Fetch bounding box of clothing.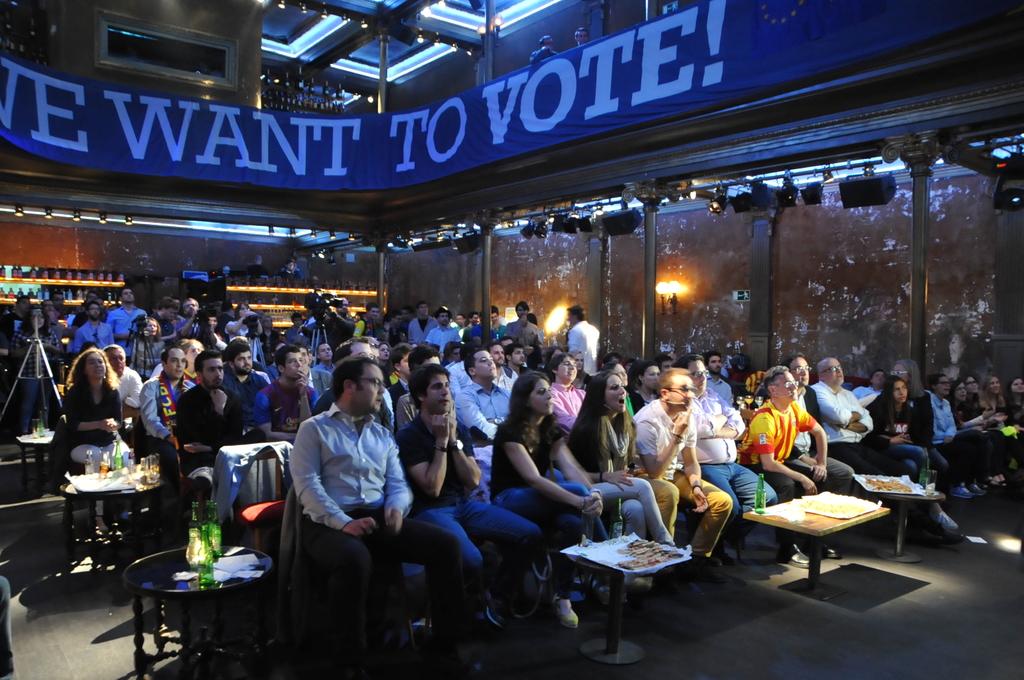
Bbox: 627:396:736:571.
